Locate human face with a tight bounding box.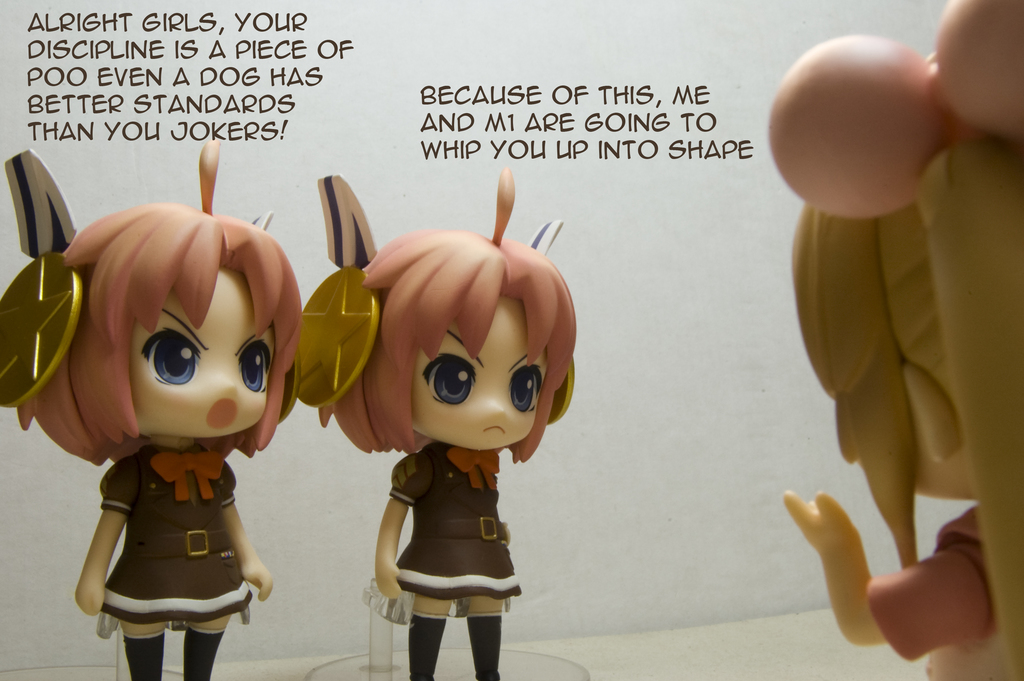
410:293:543:447.
